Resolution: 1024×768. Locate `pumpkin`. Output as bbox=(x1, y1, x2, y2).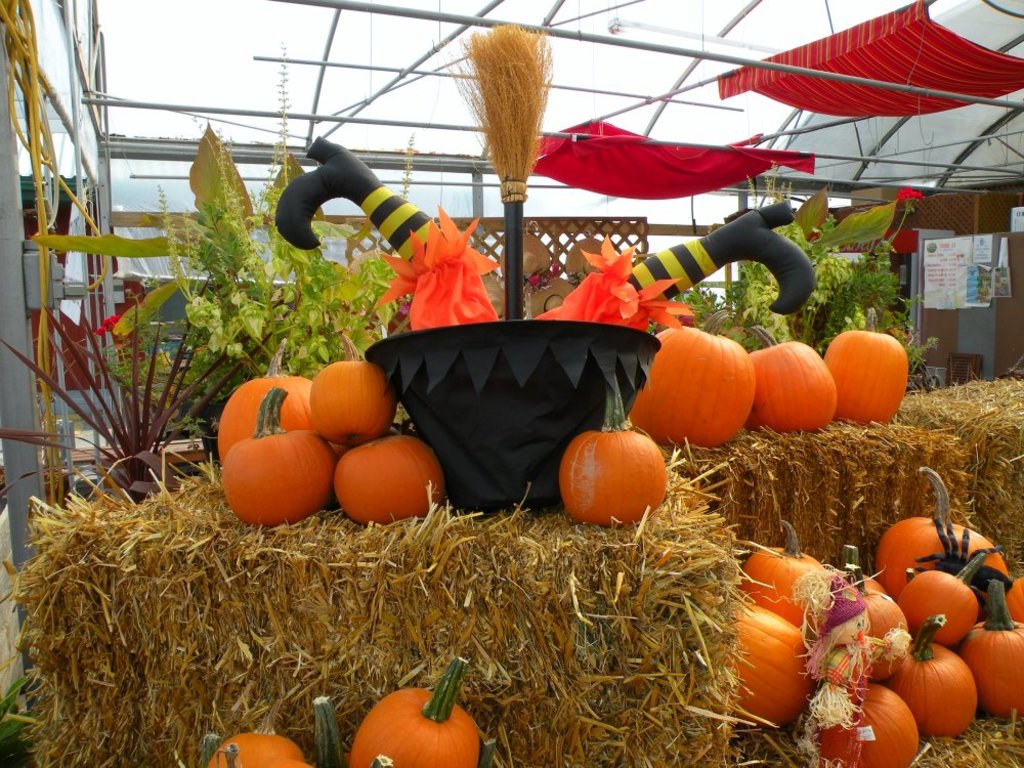
bbox=(217, 381, 335, 526).
